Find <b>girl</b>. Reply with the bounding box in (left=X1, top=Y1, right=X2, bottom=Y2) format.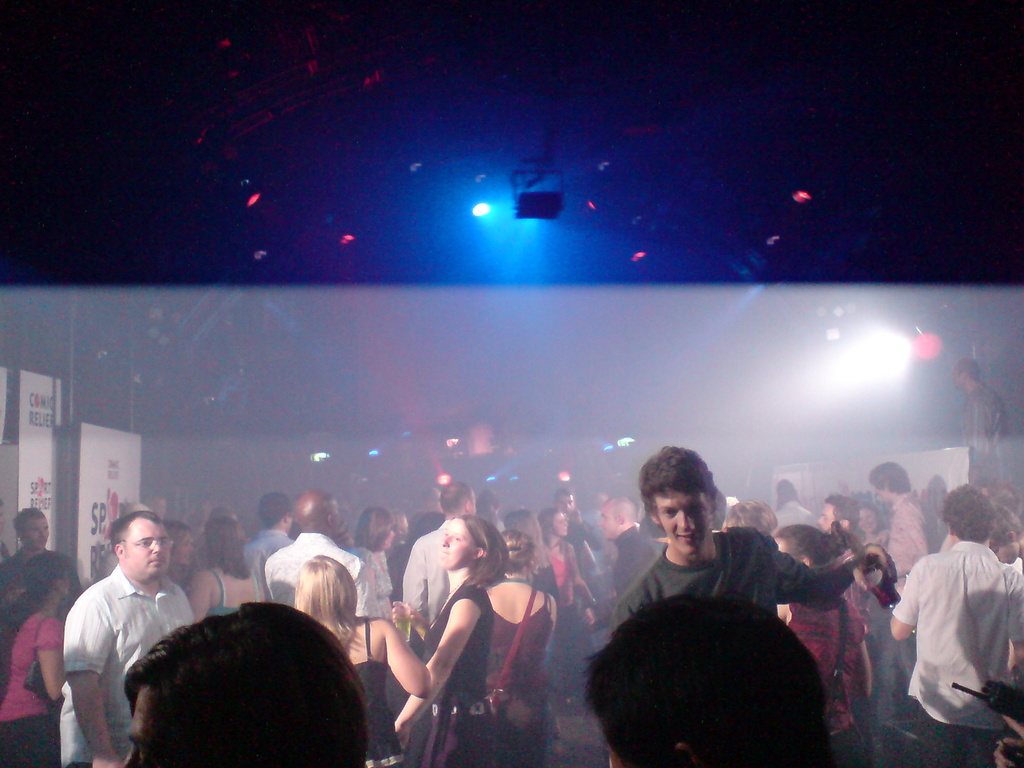
(left=0, top=554, right=66, bottom=767).
